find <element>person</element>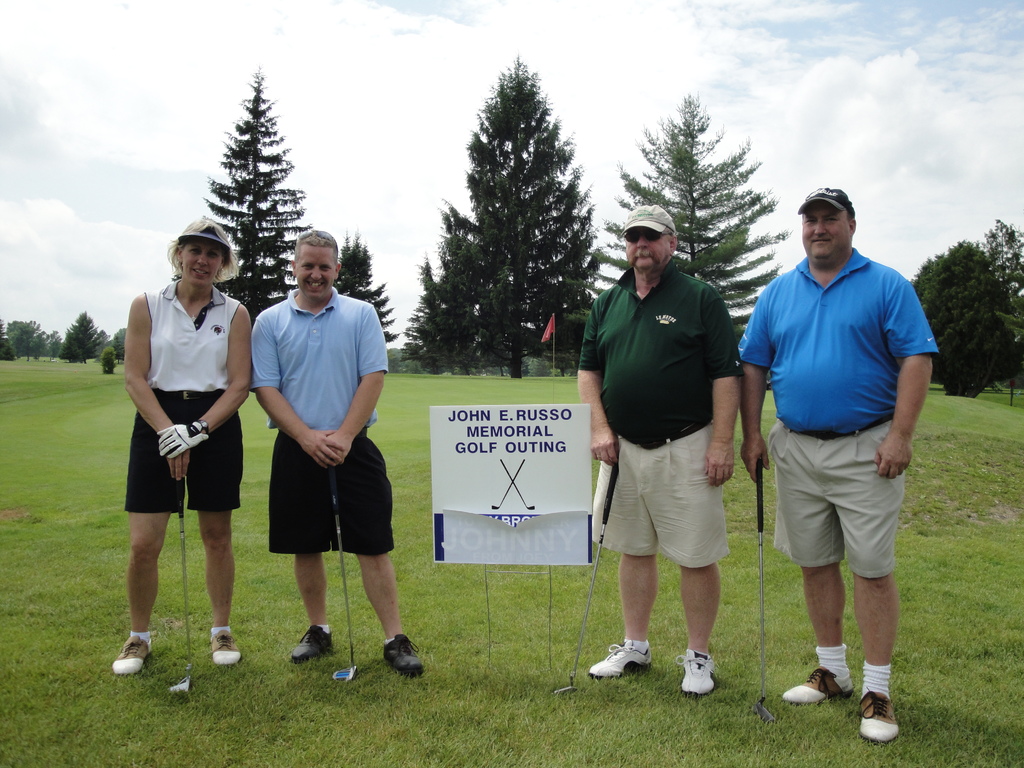
x1=741 y1=188 x2=941 y2=746
